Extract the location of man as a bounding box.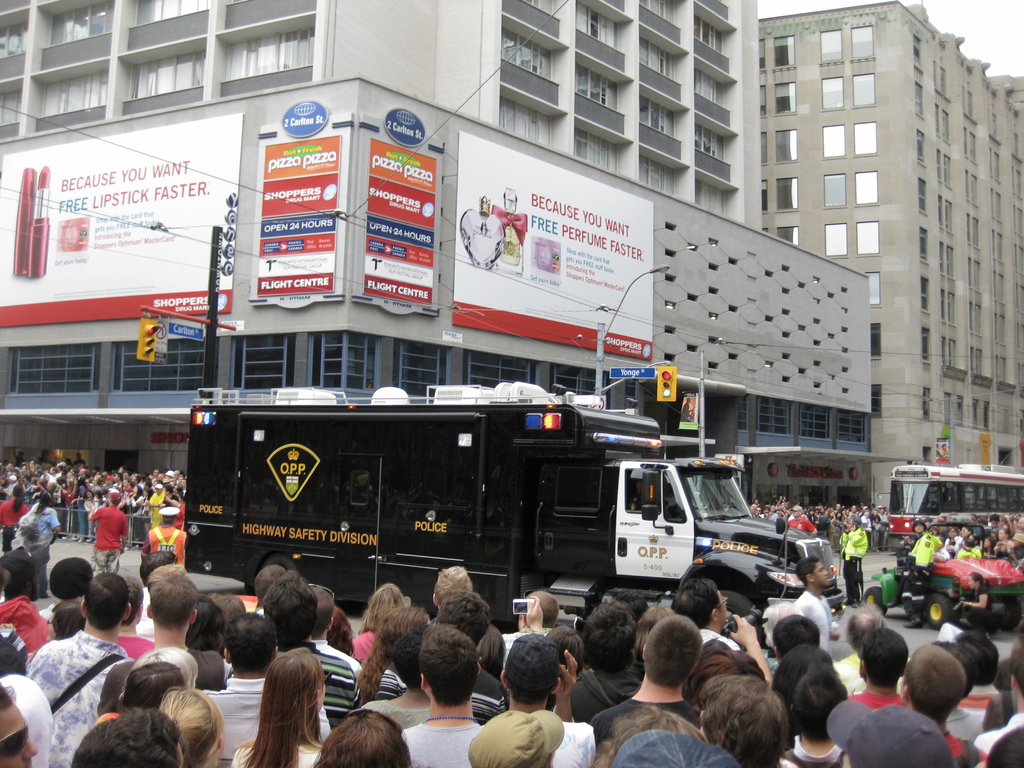
483/615/595/756.
